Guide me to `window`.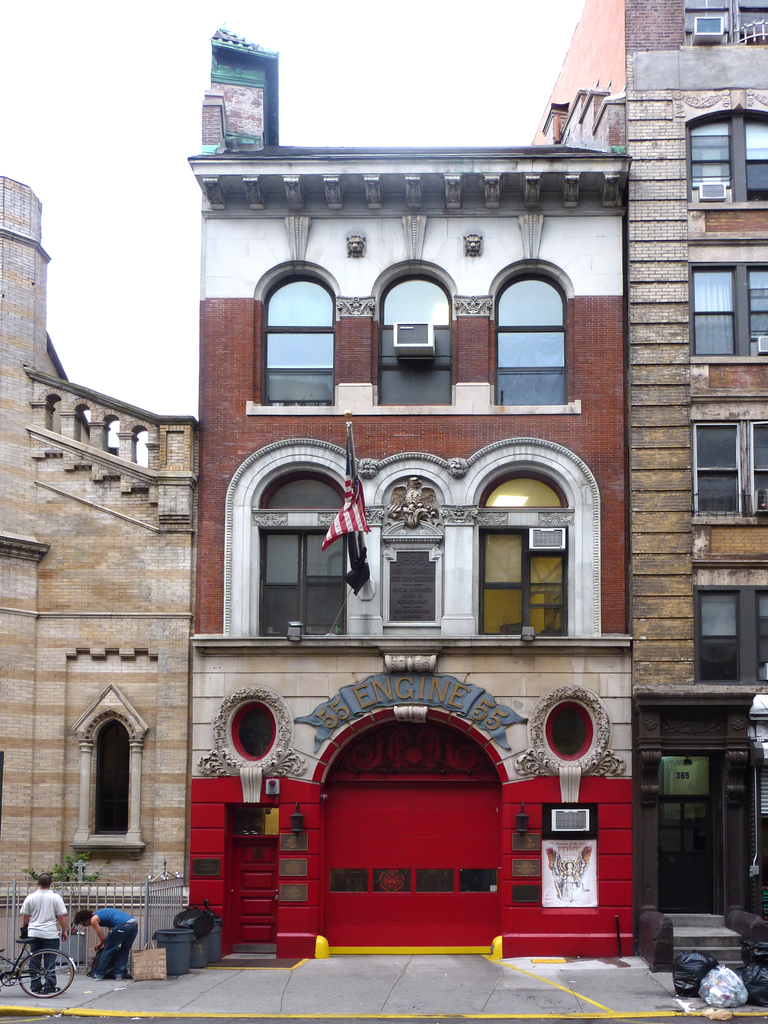
Guidance: BBox(534, 683, 614, 772).
